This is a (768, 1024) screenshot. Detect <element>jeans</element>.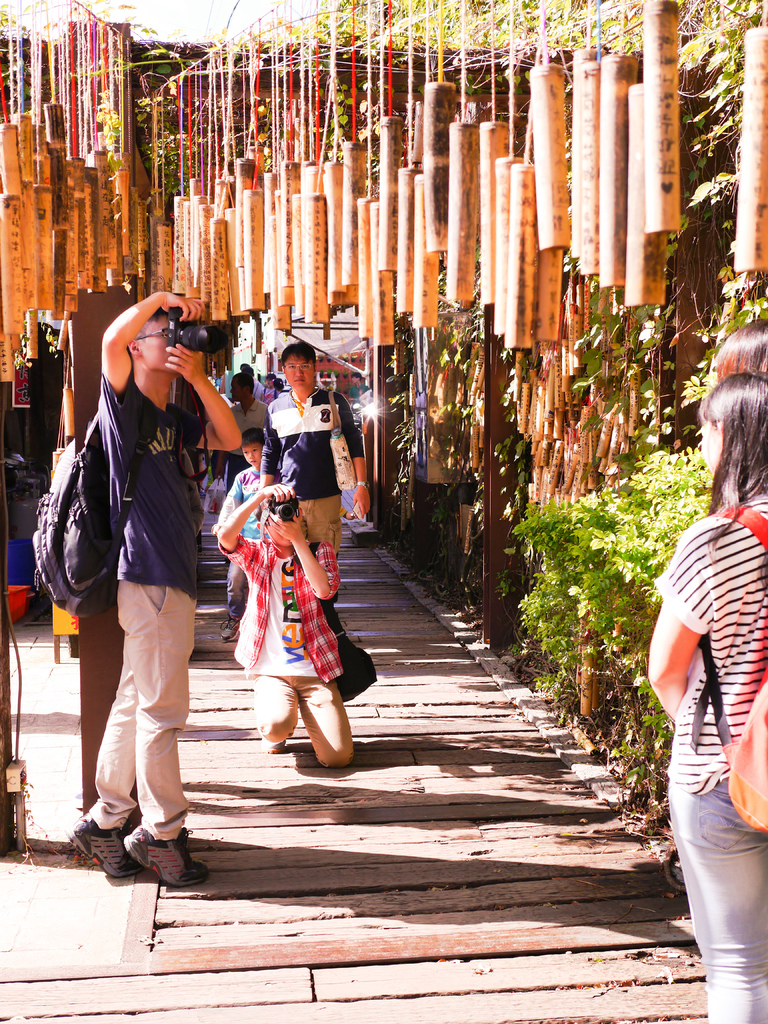
(665, 777, 767, 1023).
